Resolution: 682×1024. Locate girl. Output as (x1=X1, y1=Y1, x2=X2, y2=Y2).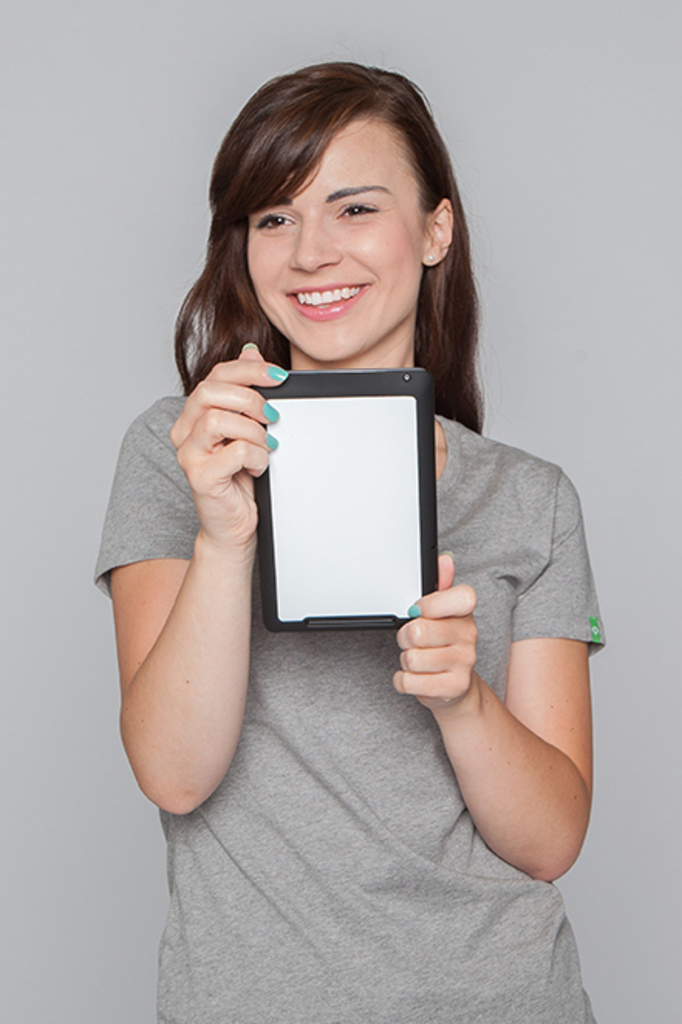
(x1=99, y1=62, x2=592, y2=1019).
